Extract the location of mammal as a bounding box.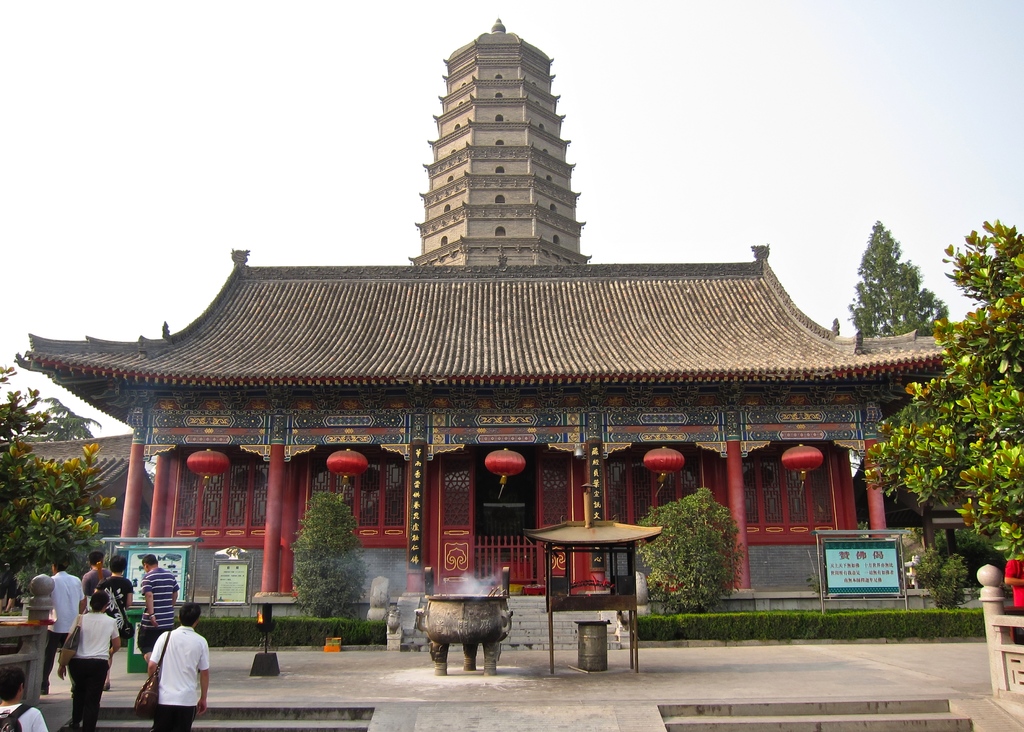
left=140, top=553, right=184, bottom=649.
